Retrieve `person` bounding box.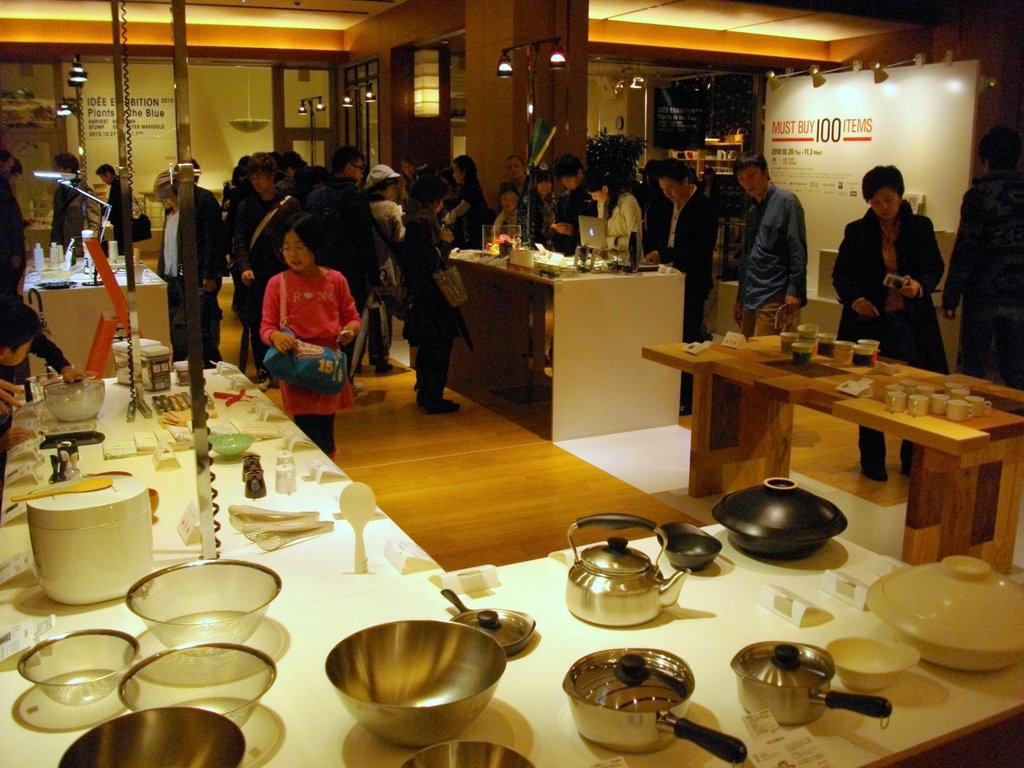
Bounding box: (48, 150, 98, 266).
